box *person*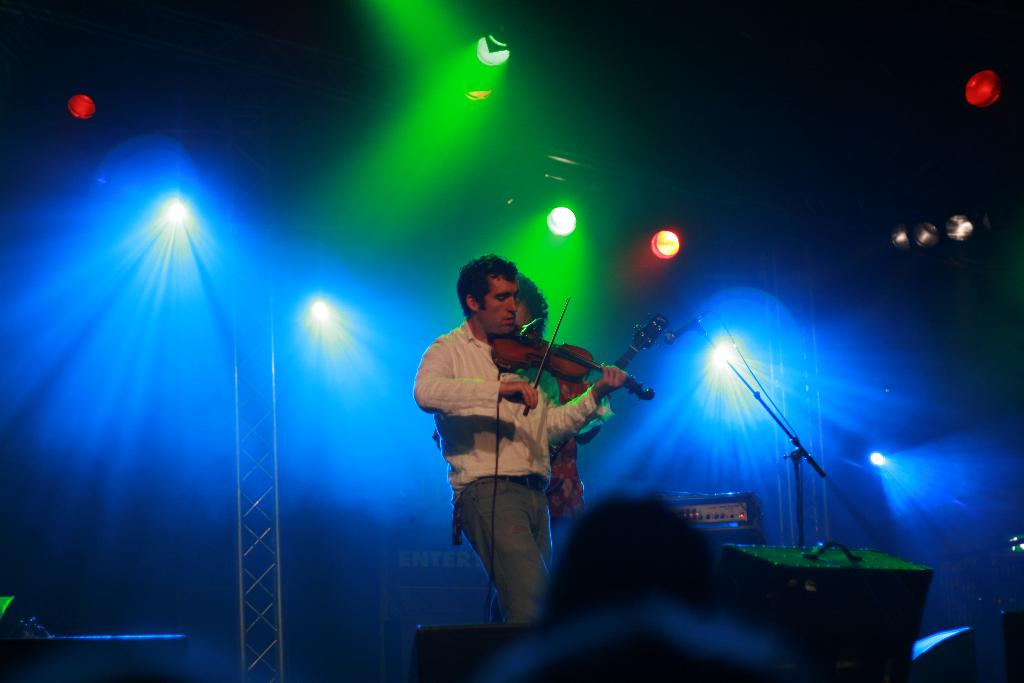
{"left": 411, "top": 249, "right": 643, "bottom": 645}
